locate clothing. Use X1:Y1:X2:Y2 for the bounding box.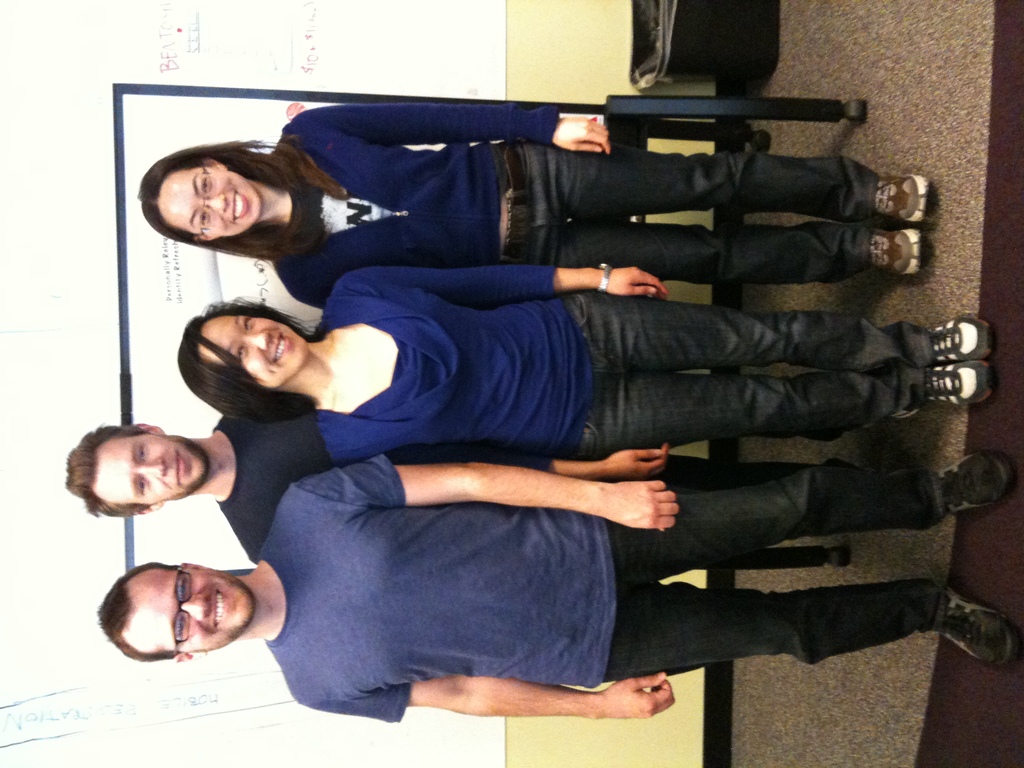
215:372:711:716.
